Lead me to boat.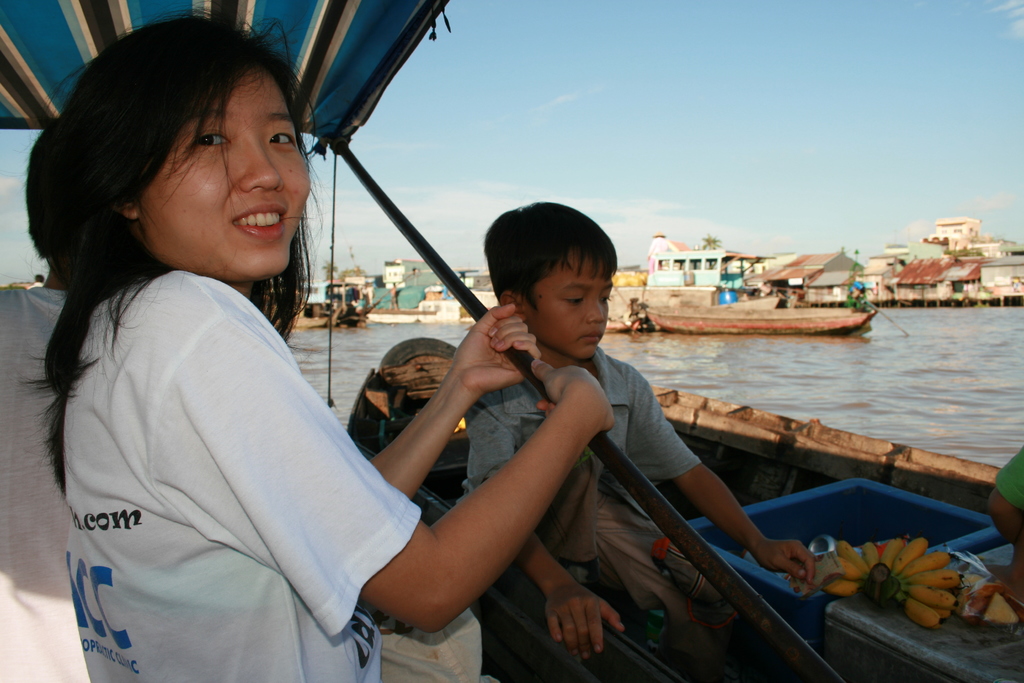
Lead to {"x1": 348, "y1": 329, "x2": 1023, "y2": 682}.
